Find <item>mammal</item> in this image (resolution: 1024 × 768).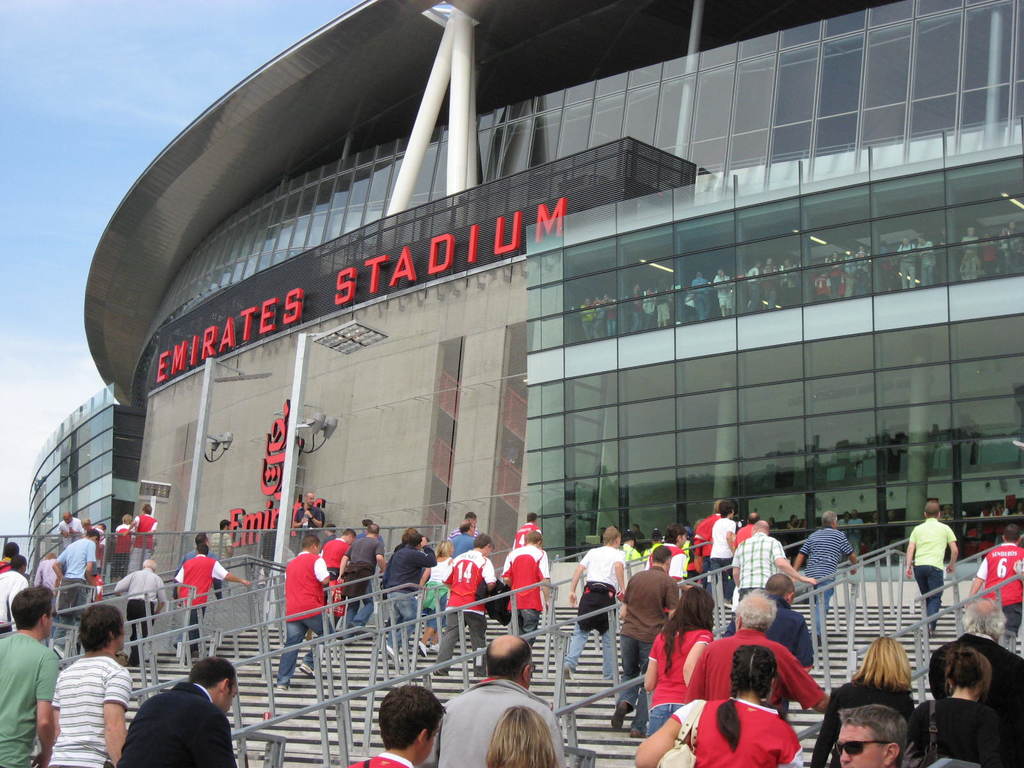
crop(167, 543, 250, 662).
